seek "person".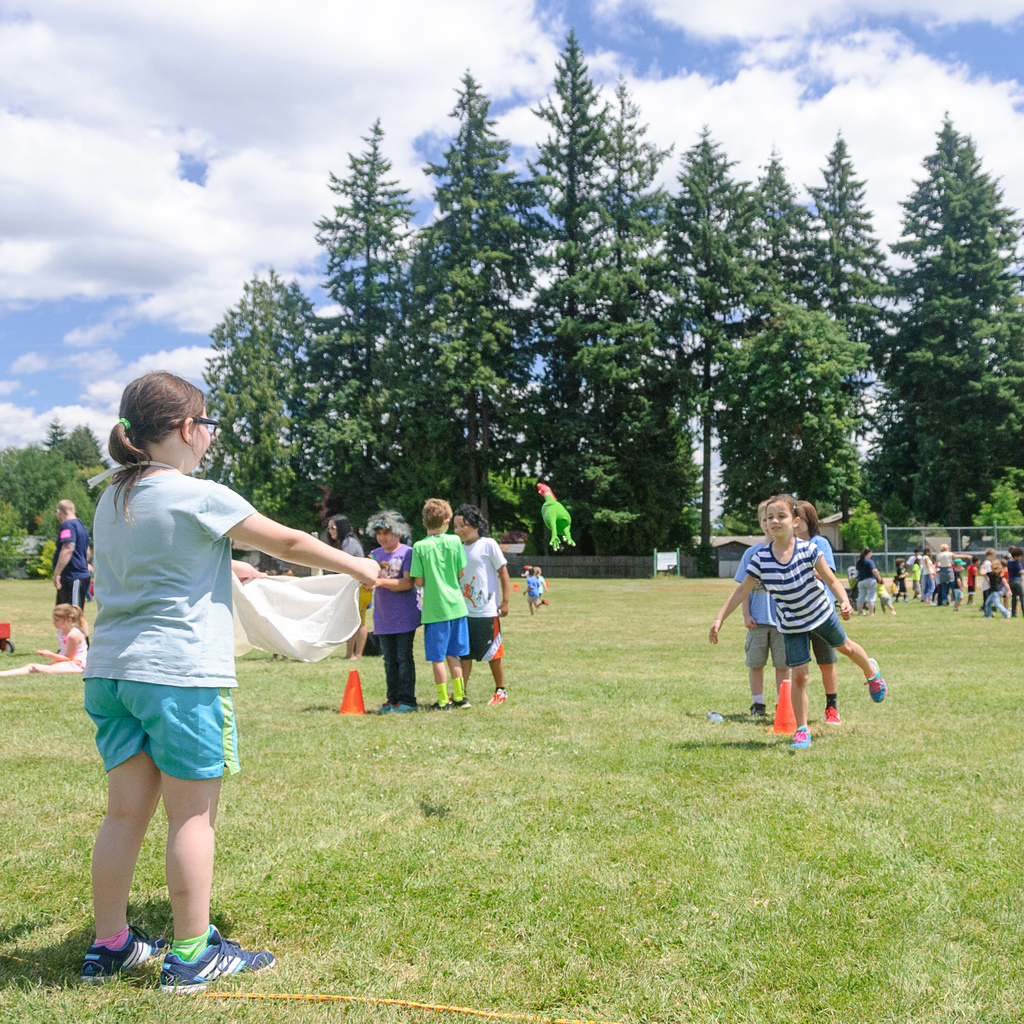
{"x1": 50, "y1": 492, "x2": 90, "y2": 653}.
